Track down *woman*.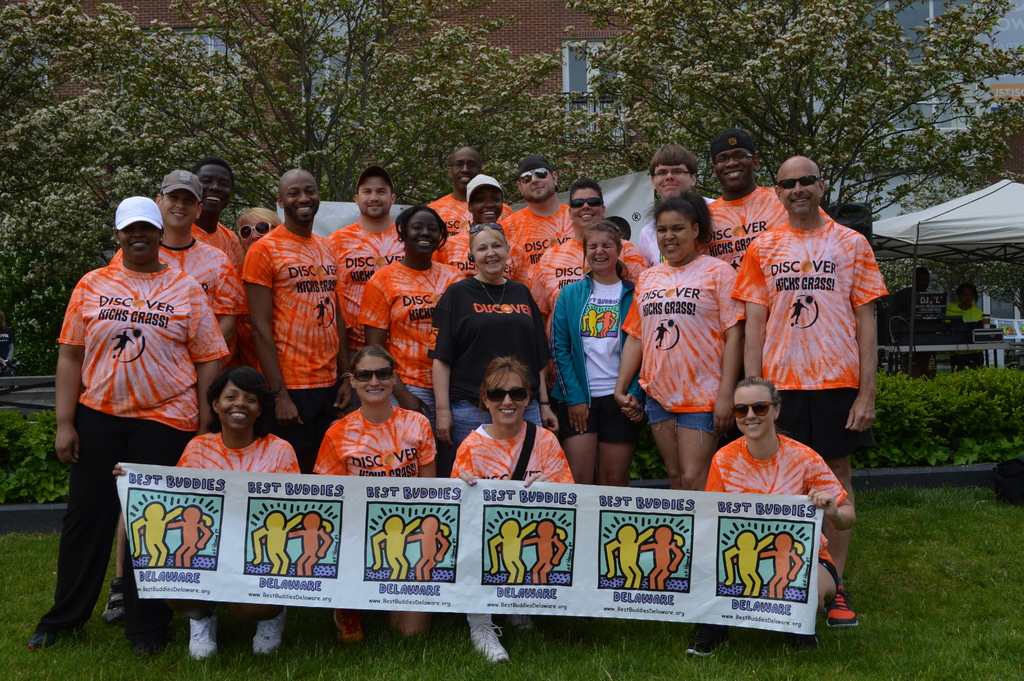
Tracked to l=676, t=373, r=864, b=659.
